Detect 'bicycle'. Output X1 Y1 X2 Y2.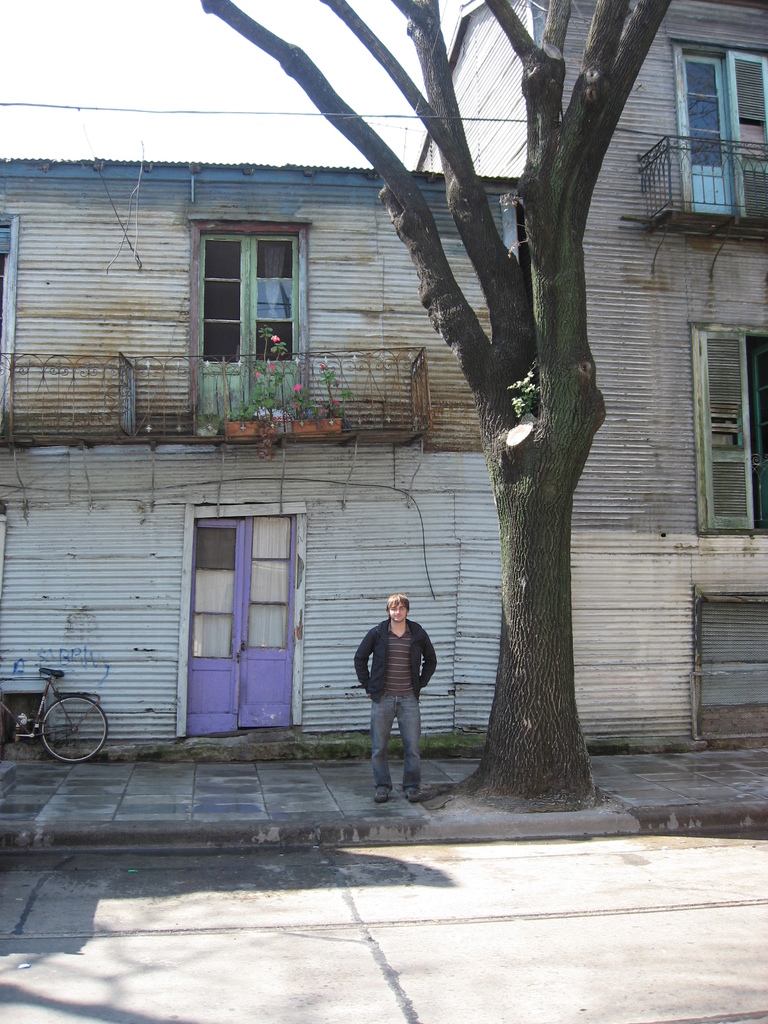
12 632 122 756.
